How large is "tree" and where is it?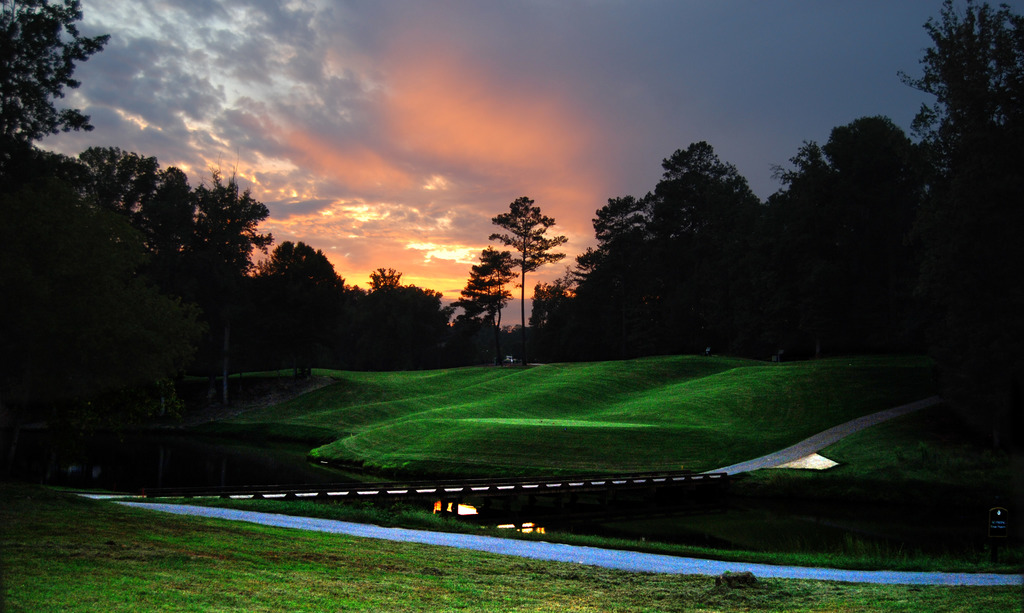
Bounding box: Rect(762, 112, 924, 356).
